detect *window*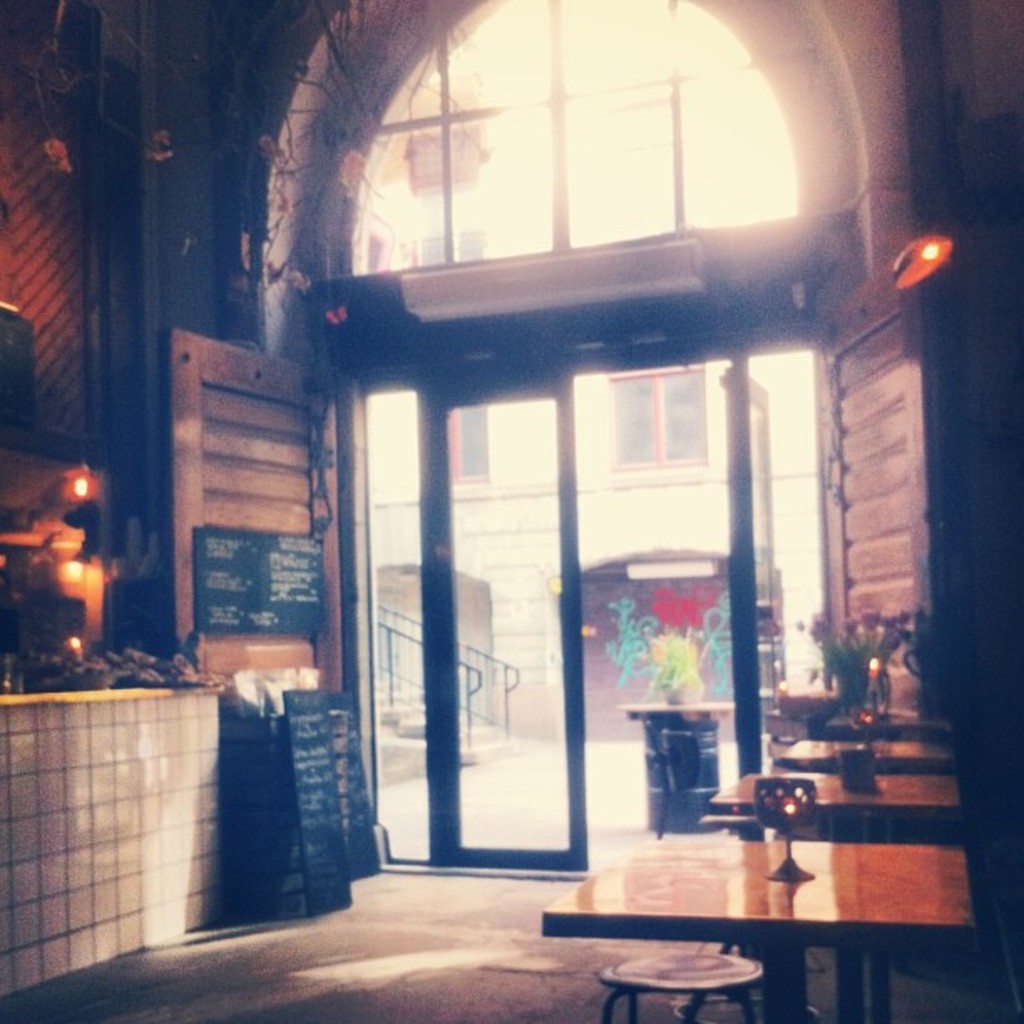
l=184, t=30, r=939, b=875
